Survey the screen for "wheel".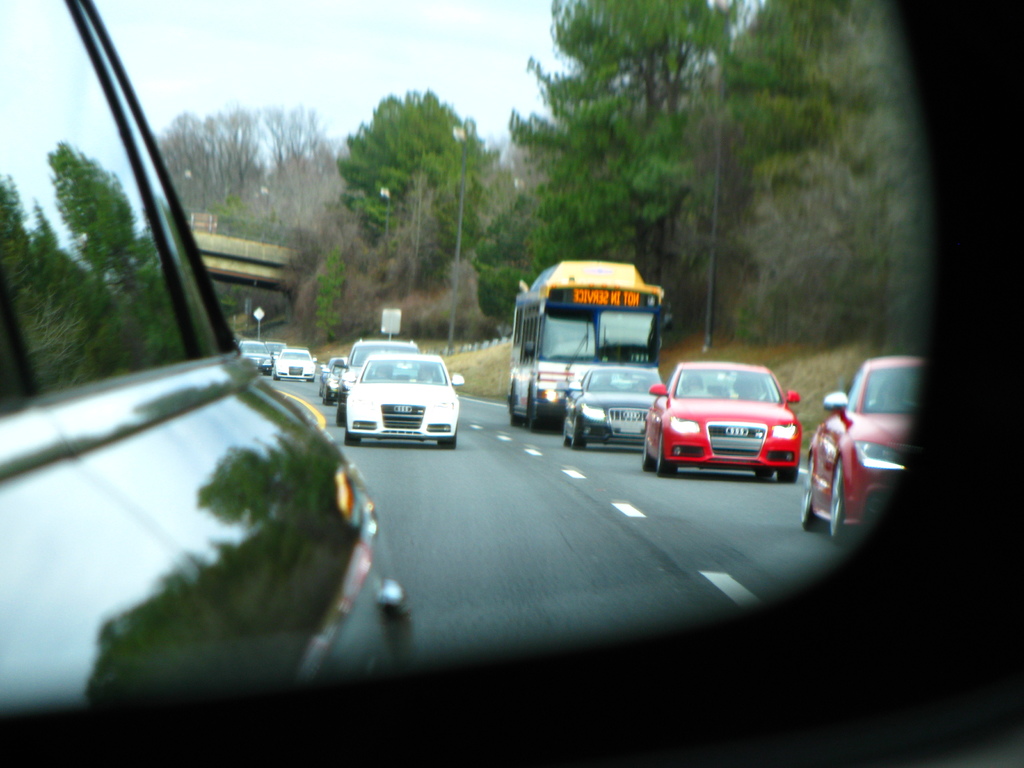
Survey found: <bbox>323, 383, 330, 404</bbox>.
